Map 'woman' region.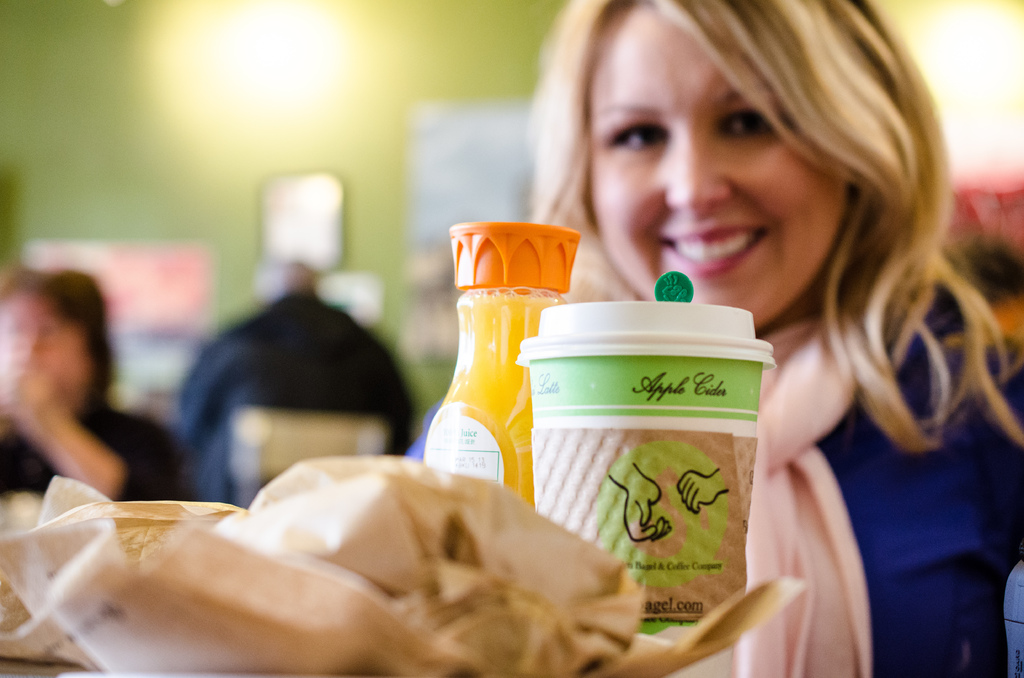
Mapped to 524, 0, 1023, 677.
